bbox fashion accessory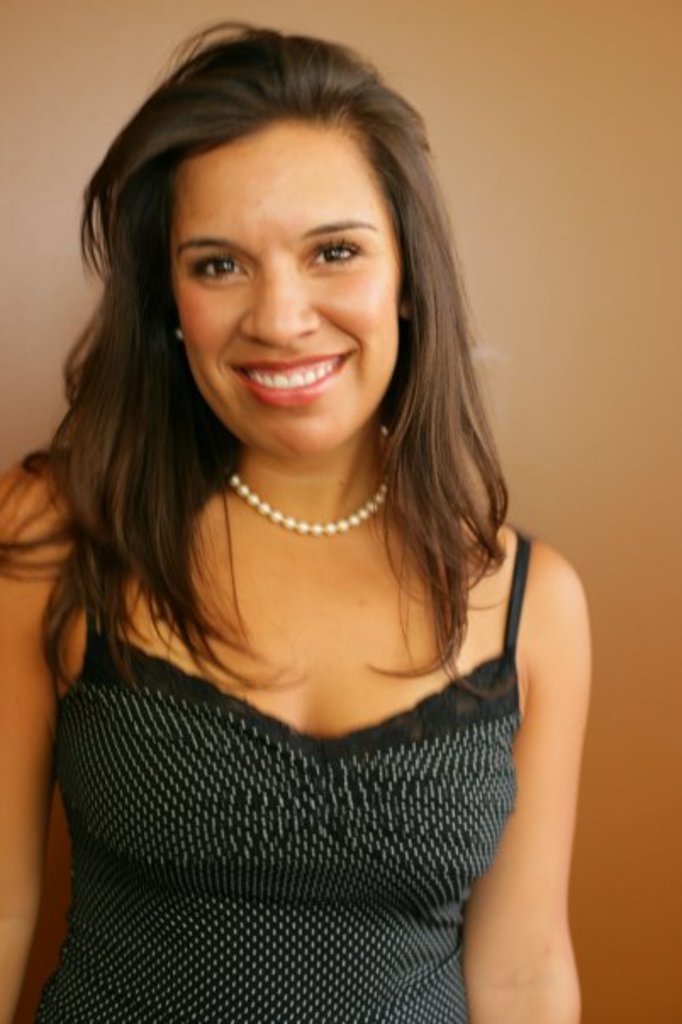
173,324,188,339
